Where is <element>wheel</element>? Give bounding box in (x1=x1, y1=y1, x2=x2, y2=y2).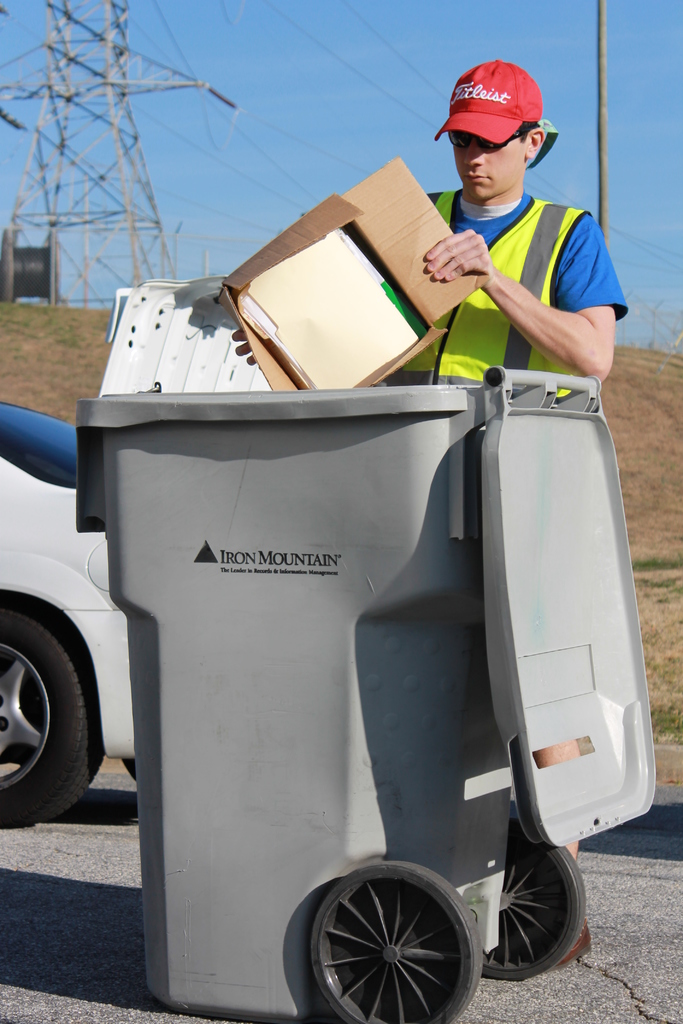
(x1=299, y1=876, x2=481, y2=1011).
